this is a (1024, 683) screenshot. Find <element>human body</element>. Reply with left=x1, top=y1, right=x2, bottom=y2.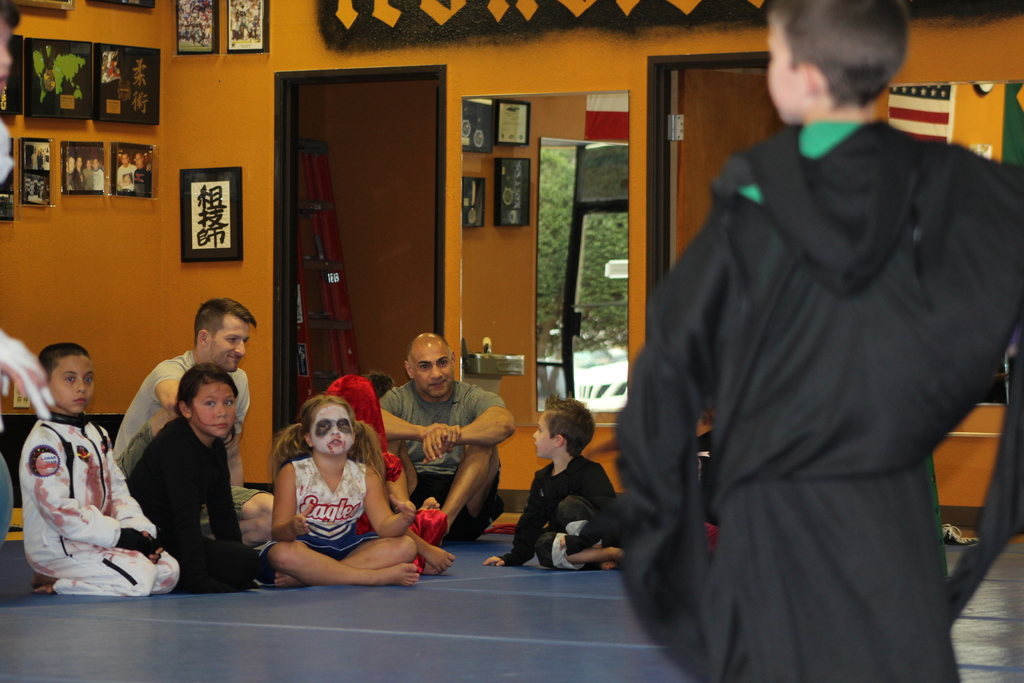
left=379, top=379, right=516, bottom=550.
